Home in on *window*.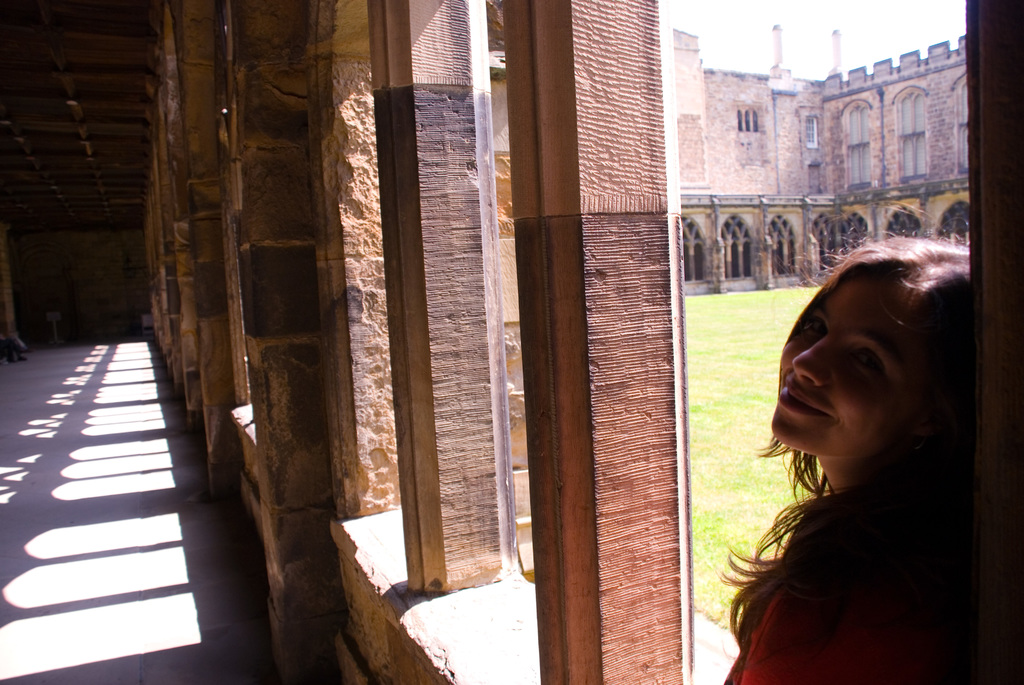
Homed in at bbox(680, 214, 706, 284).
